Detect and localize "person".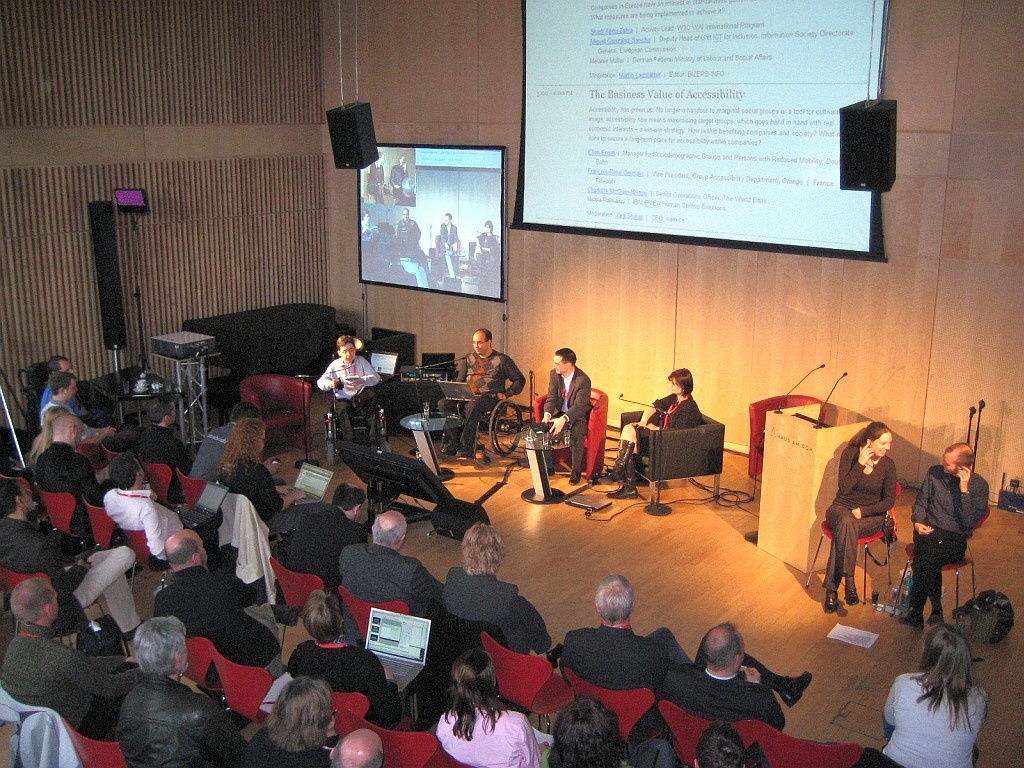
Localized at [x1=432, y1=212, x2=463, y2=276].
